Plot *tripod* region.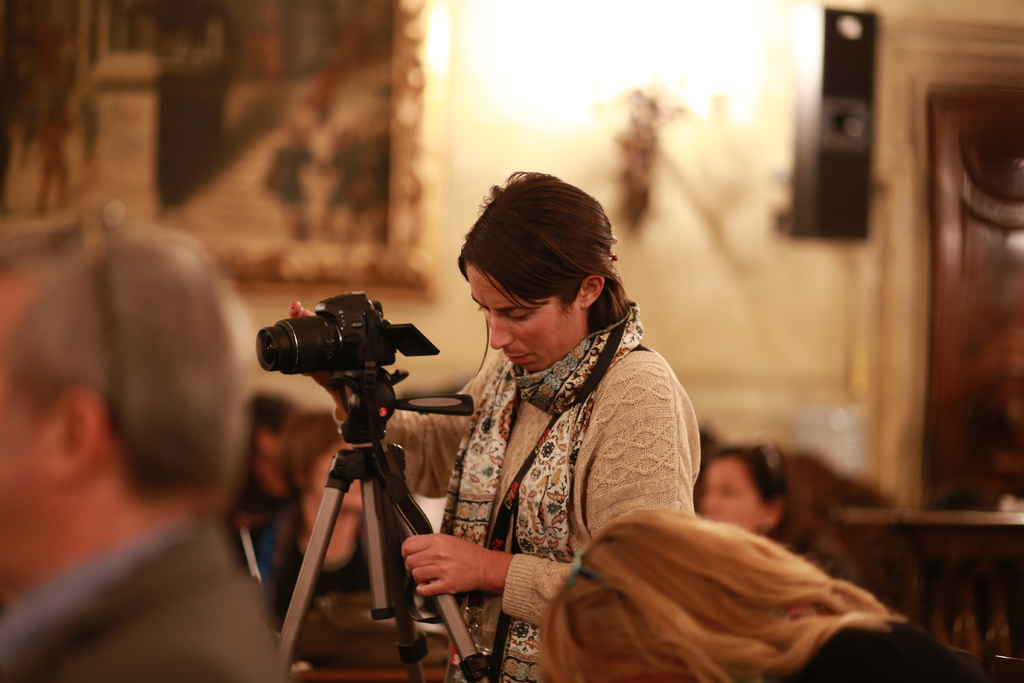
Plotted at 278,373,499,682.
